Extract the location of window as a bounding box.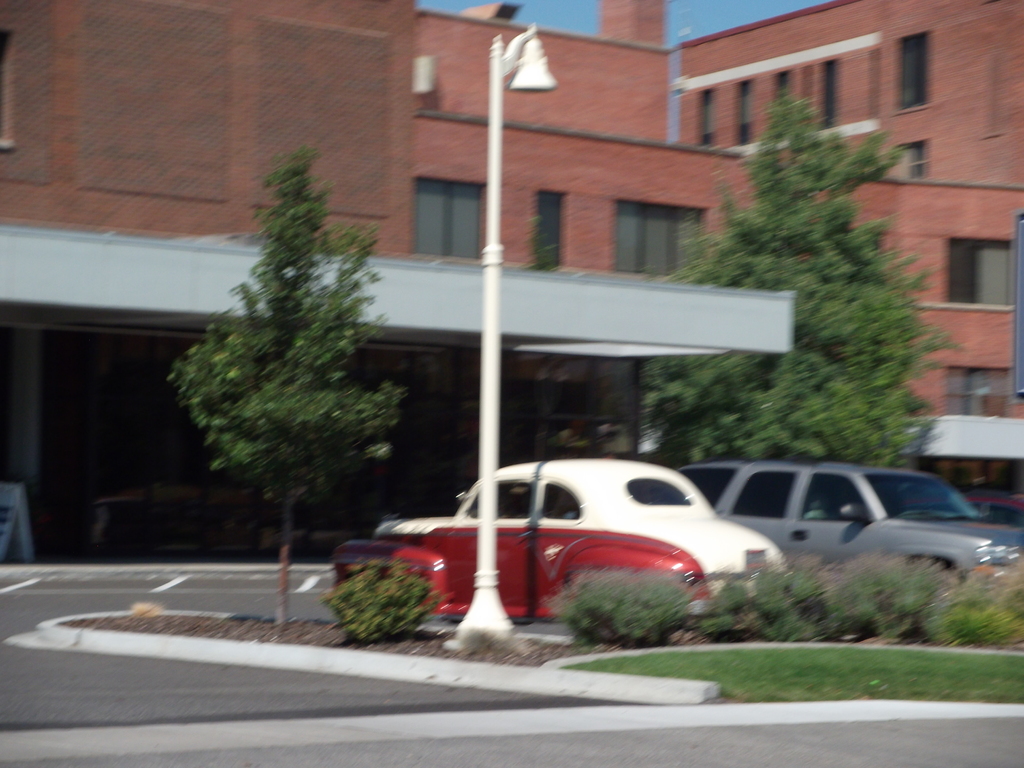
BBox(611, 199, 703, 274).
